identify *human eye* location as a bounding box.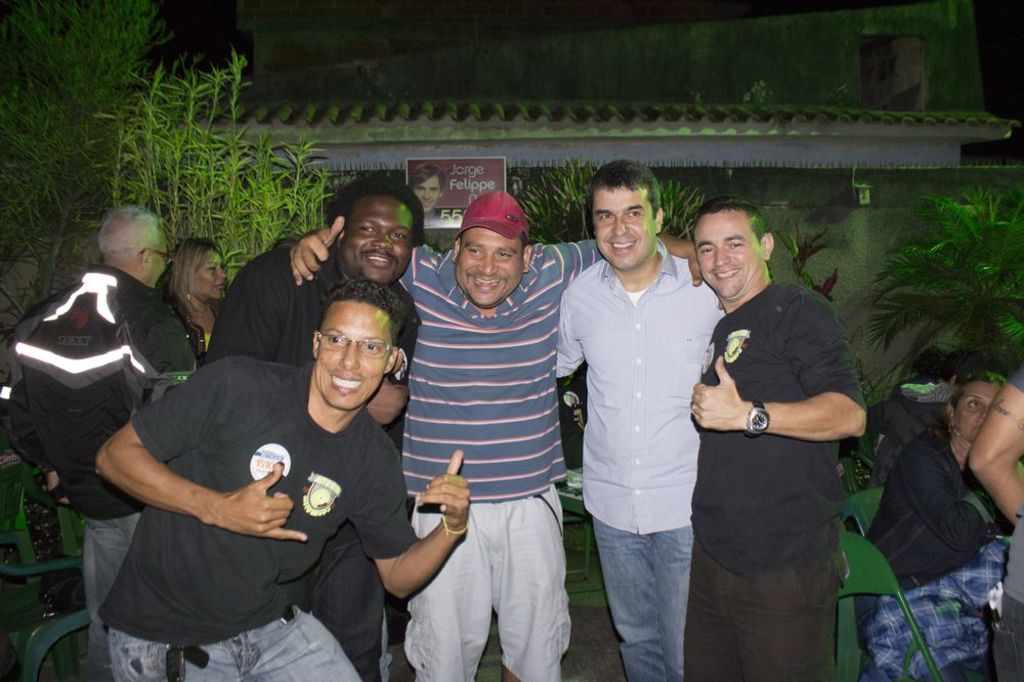
region(726, 241, 745, 252).
